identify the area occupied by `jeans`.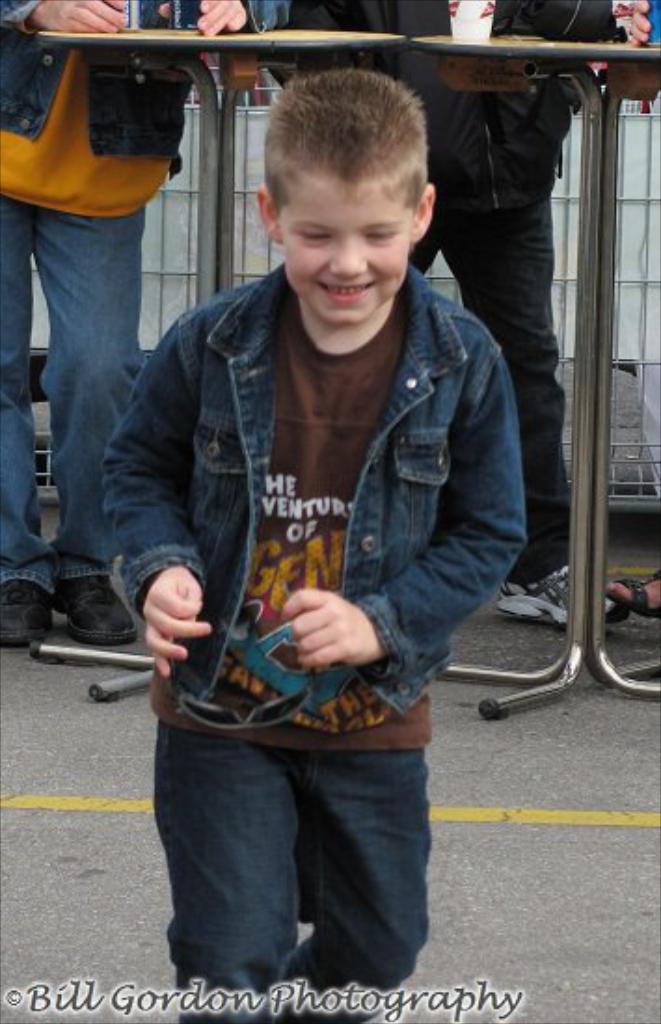
Area: (left=155, top=728, right=430, bottom=1022).
